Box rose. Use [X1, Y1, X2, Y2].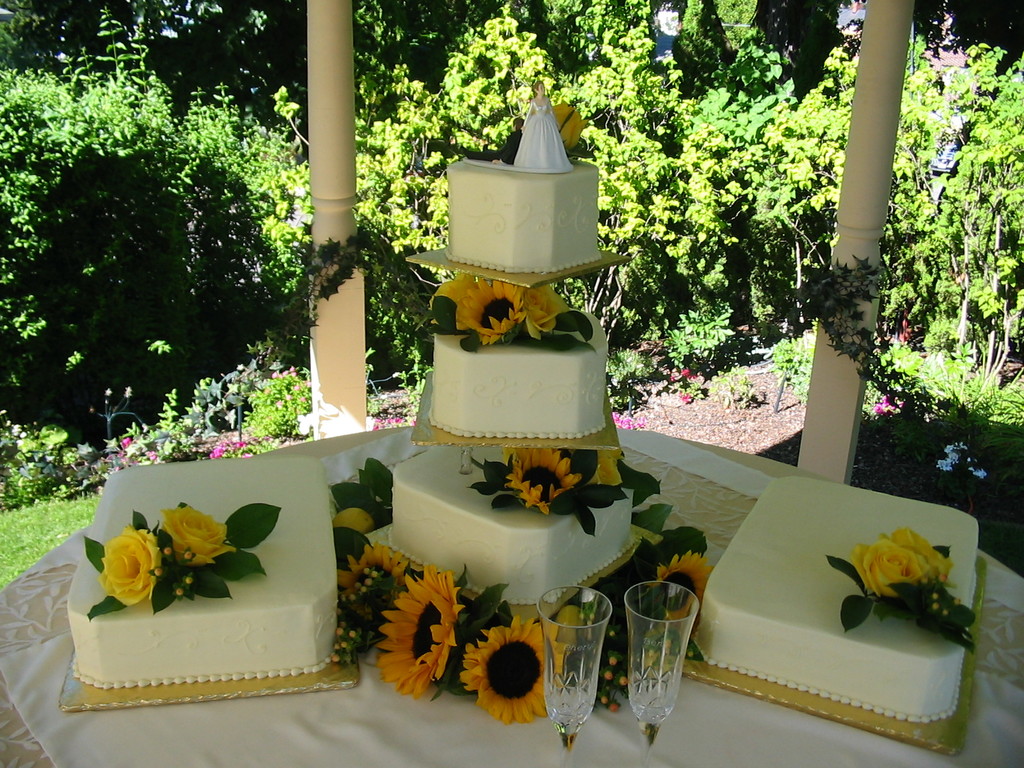
[96, 524, 164, 605].
